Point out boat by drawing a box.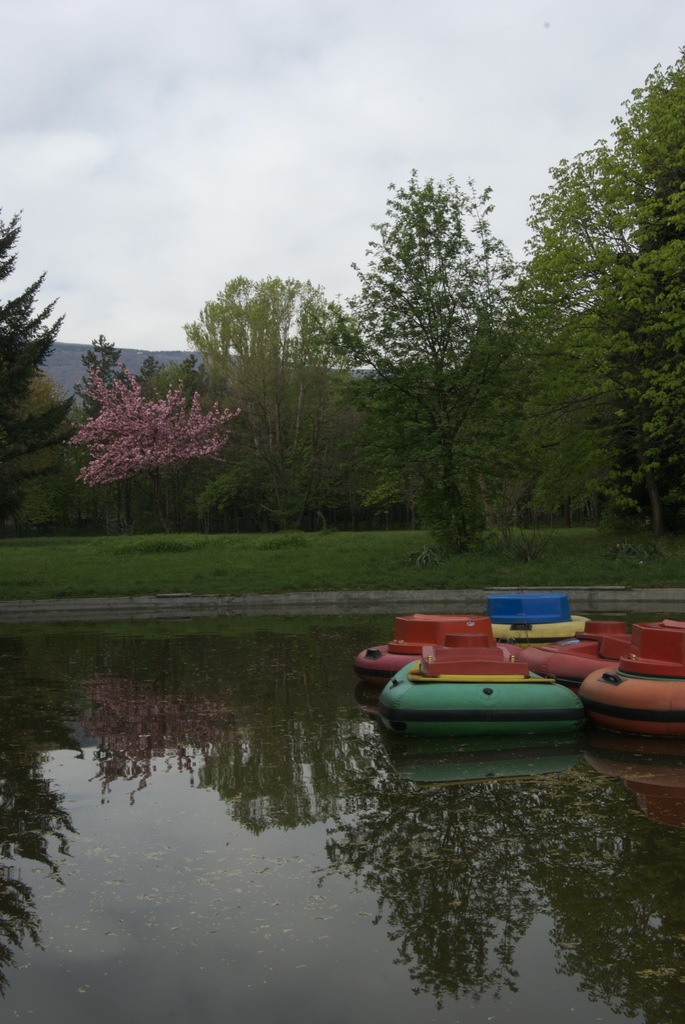
583, 612, 684, 736.
